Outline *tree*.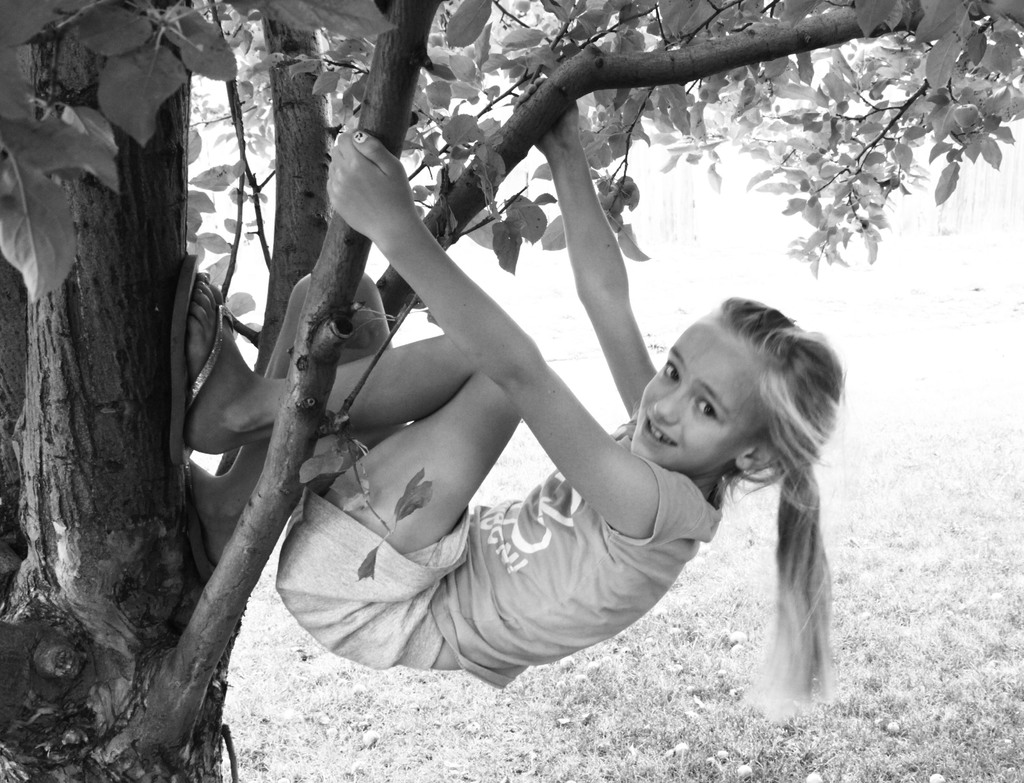
Outline: crop(0, 0, 1023, 782).
